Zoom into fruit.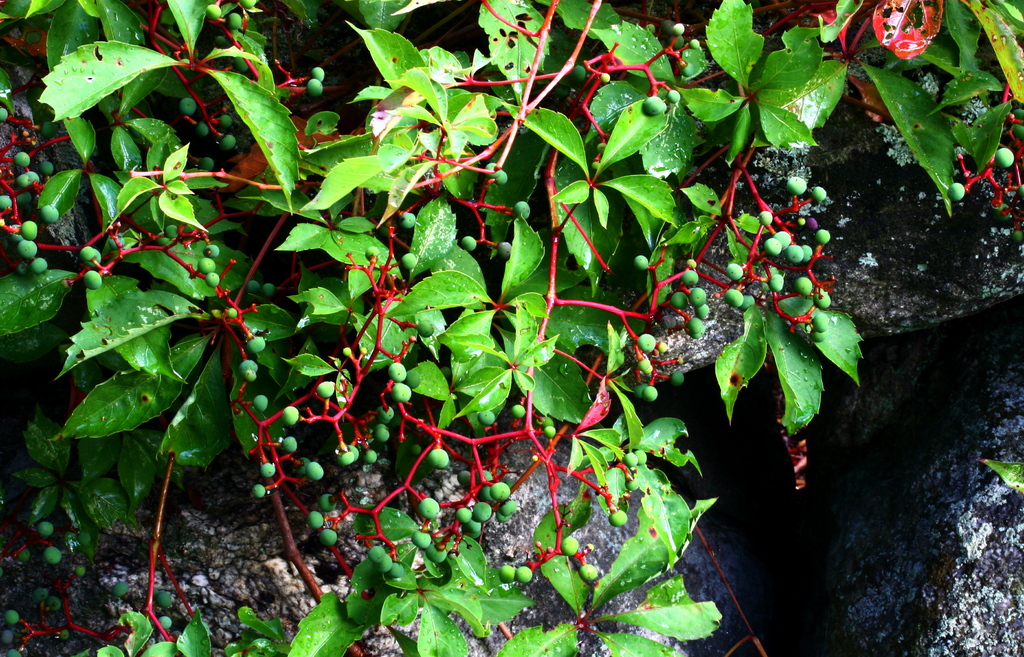
Zoom target: (229,309,239,320).
